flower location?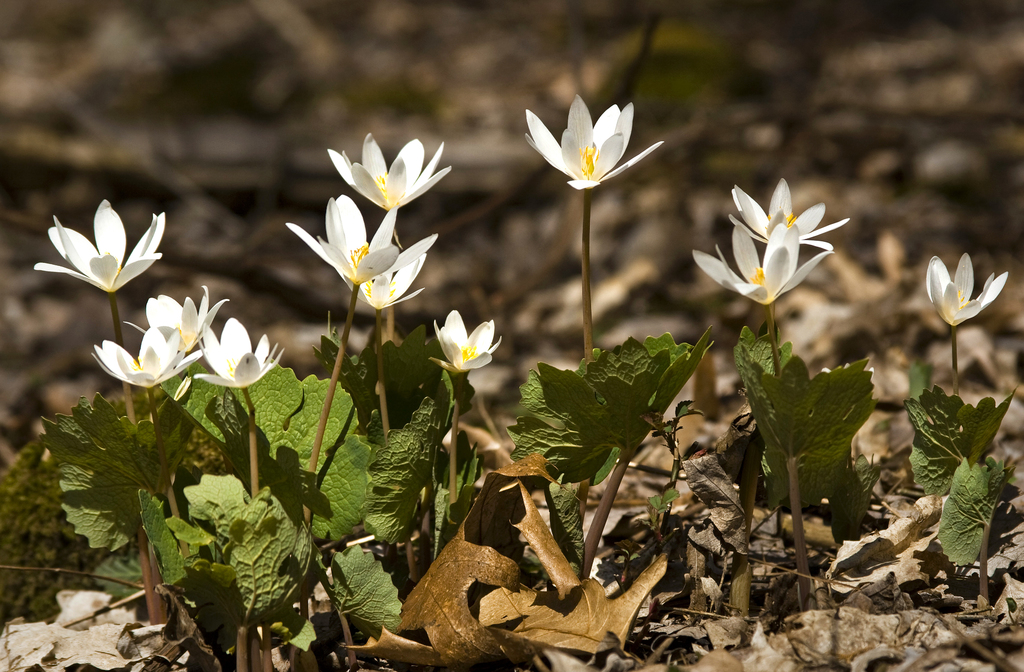
x1=31, y1=195, x2=164, y2=296
